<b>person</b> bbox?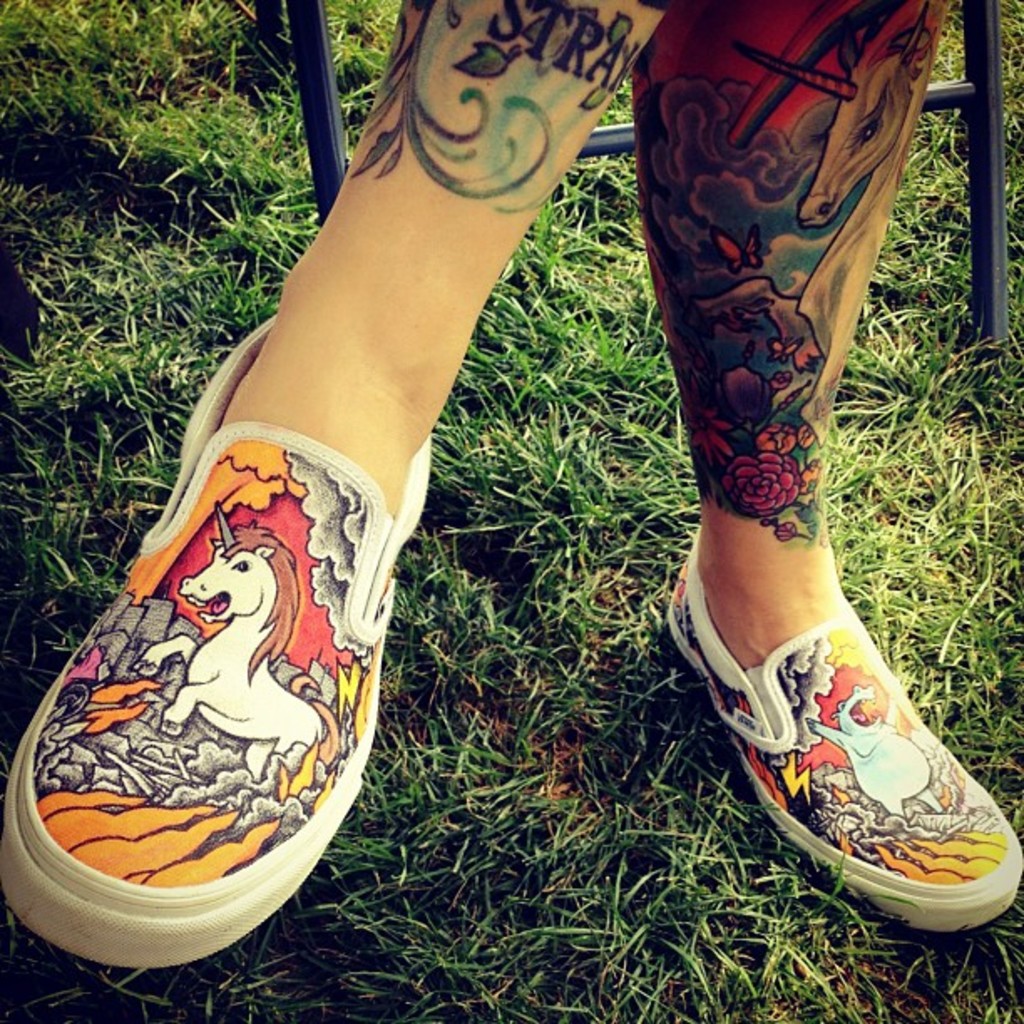
Rect(0, 0, 1022, 977)
